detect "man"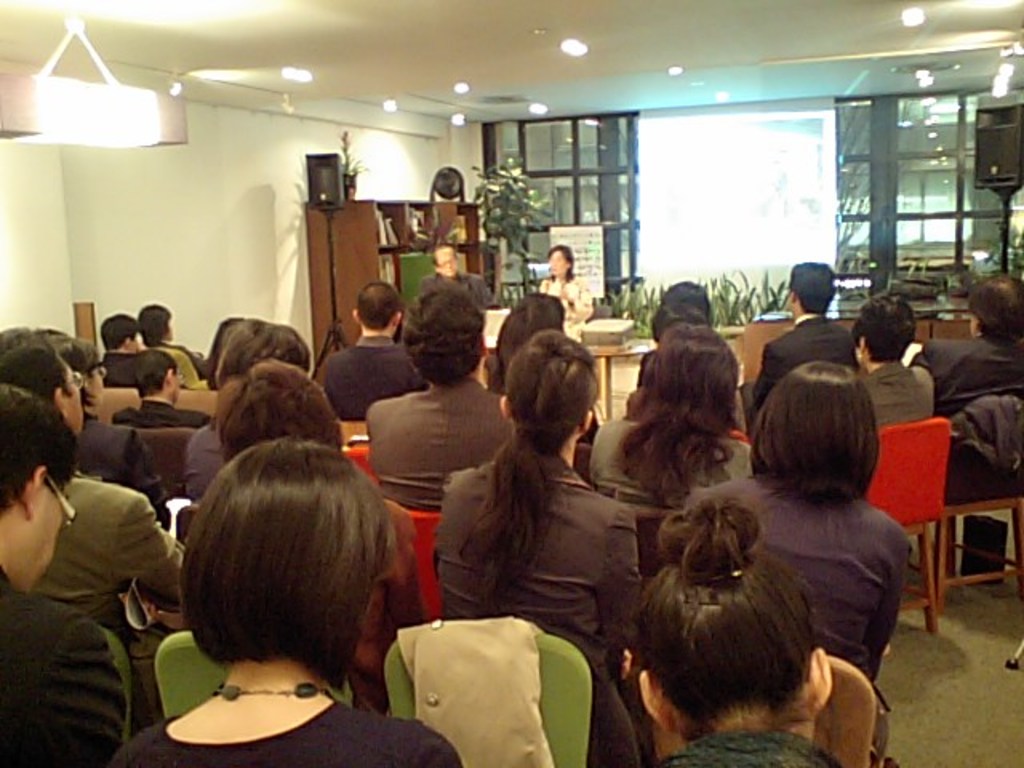
left=360, top=282, right=509, bottom=514
